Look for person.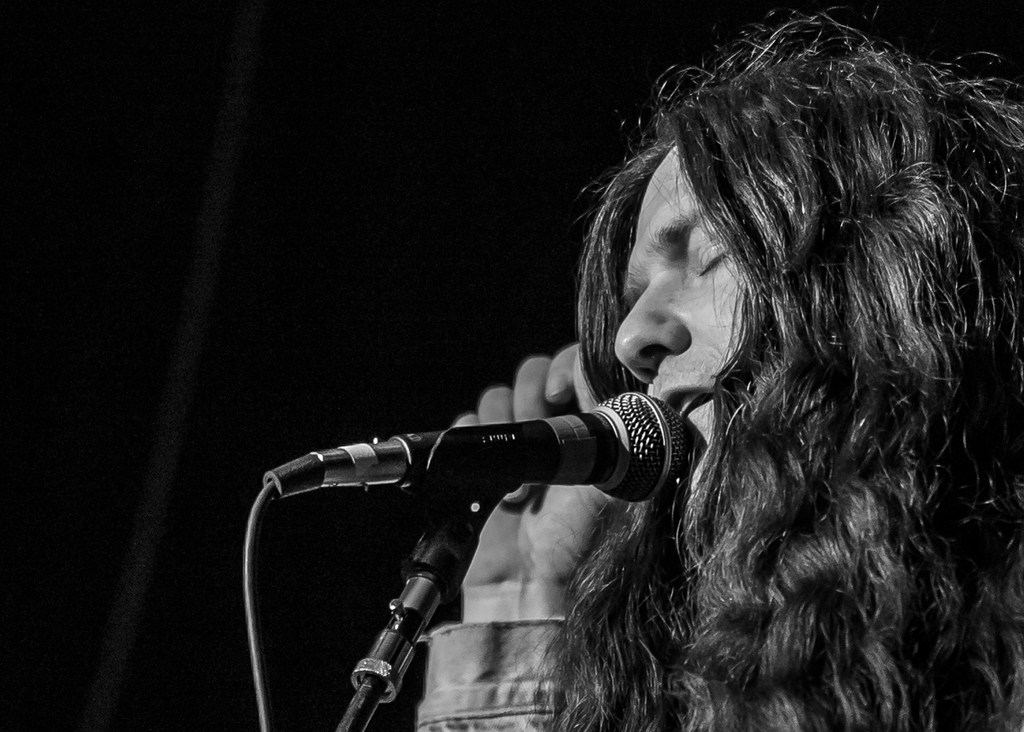
Found: bbox(286, 0, 941, 731).
